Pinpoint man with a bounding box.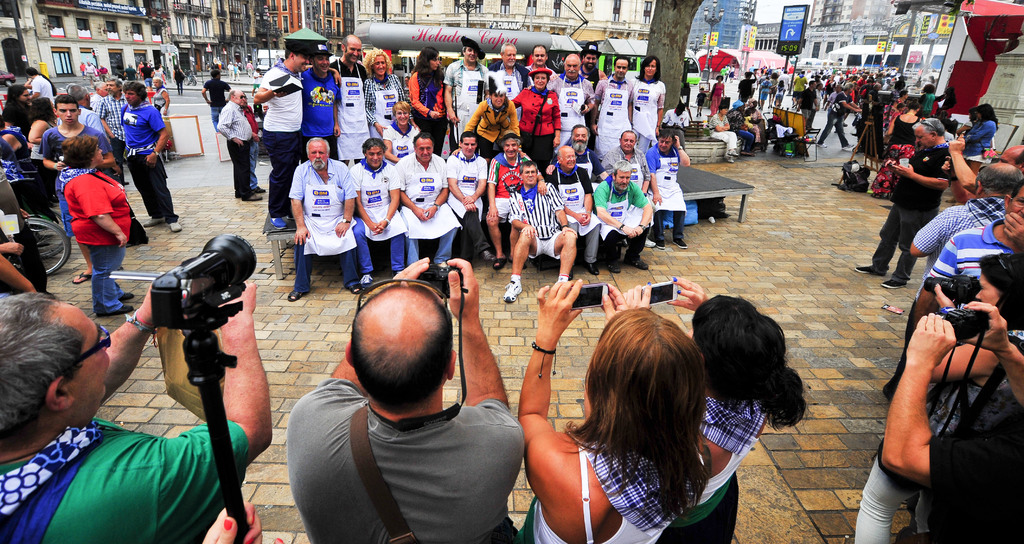
rect(216, 89, 259, 204).
